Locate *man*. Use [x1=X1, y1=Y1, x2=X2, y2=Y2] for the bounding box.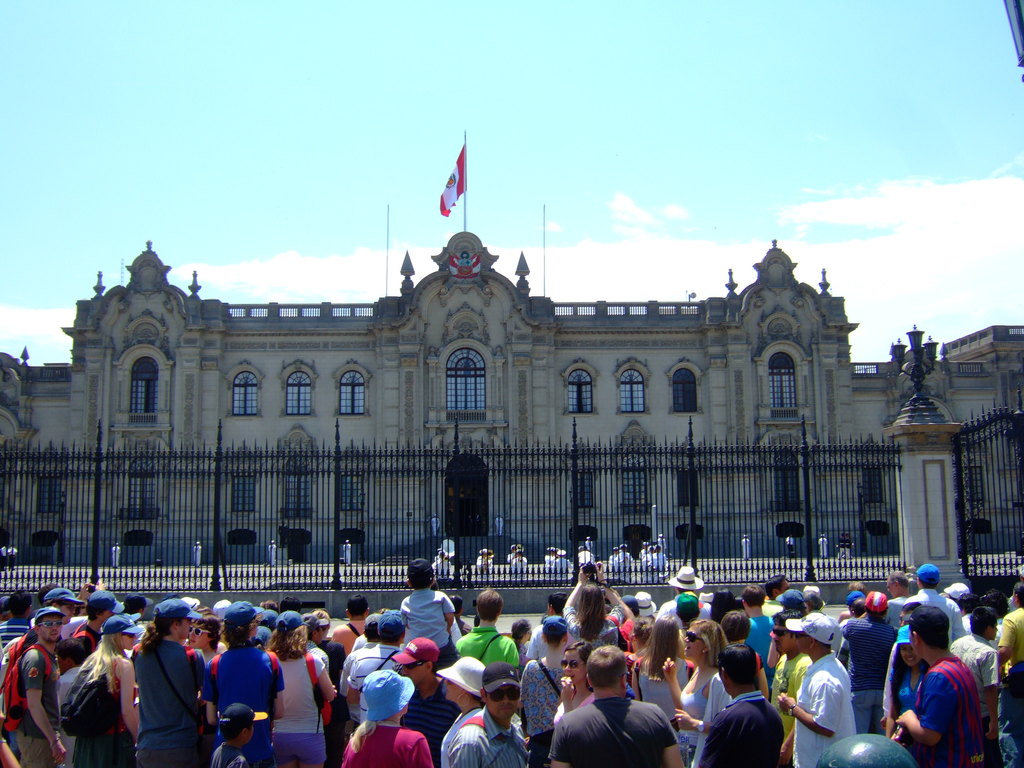
[x1=906, y1=564, x2=966, y2=642].
